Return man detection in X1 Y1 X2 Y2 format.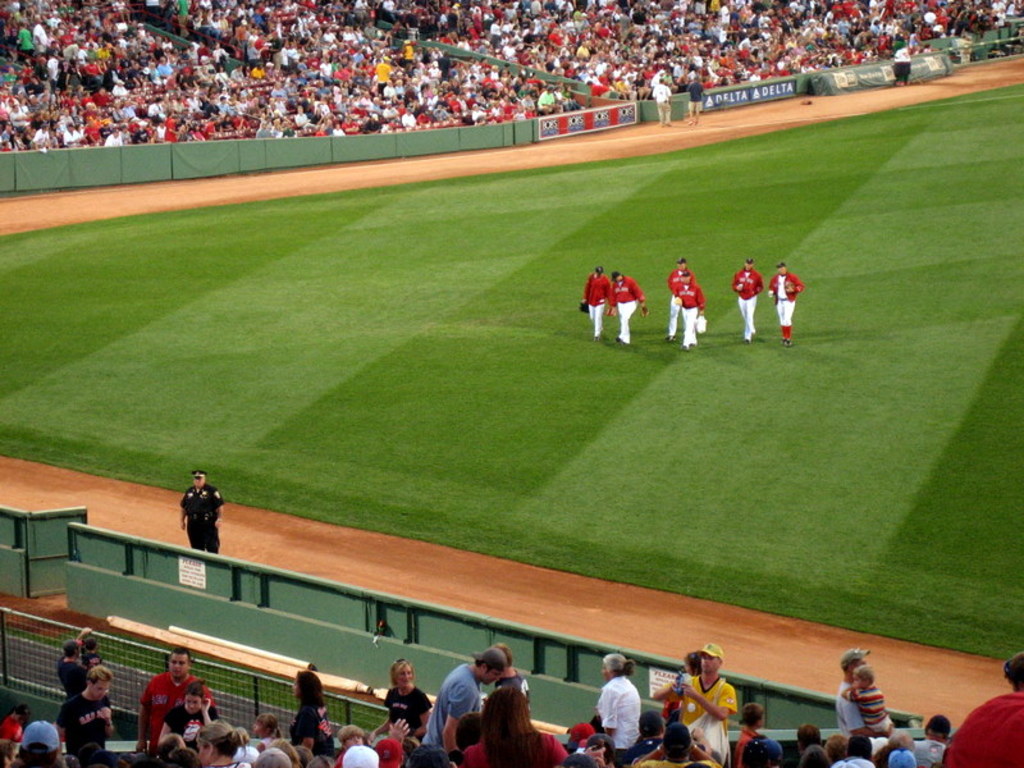
179 471 225 556.
